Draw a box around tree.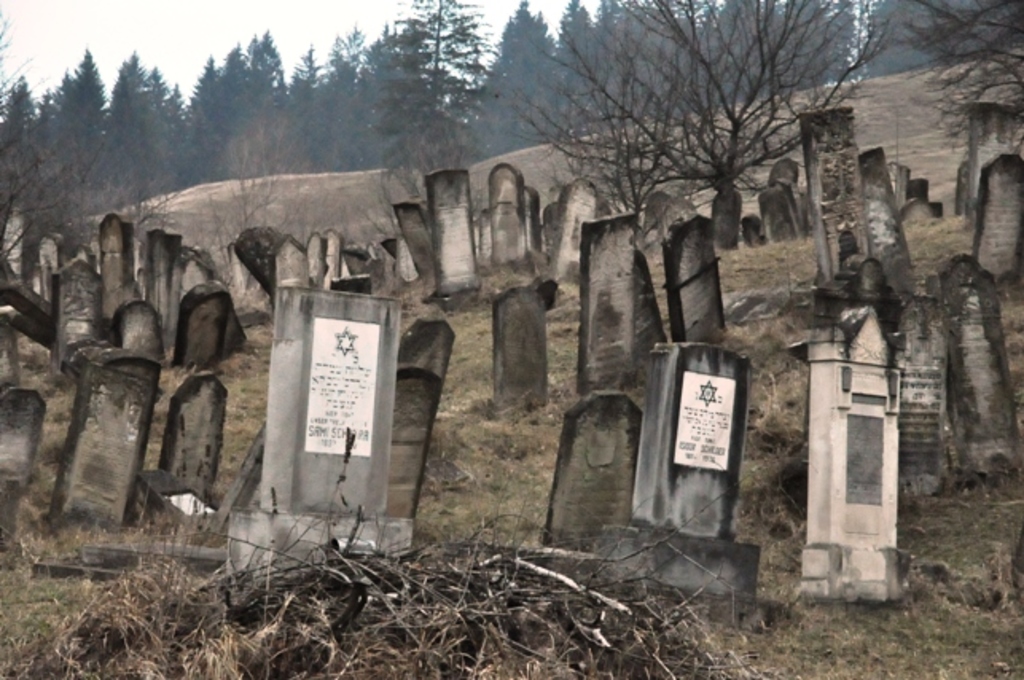
l=231, t=113, r=325, b=266.
